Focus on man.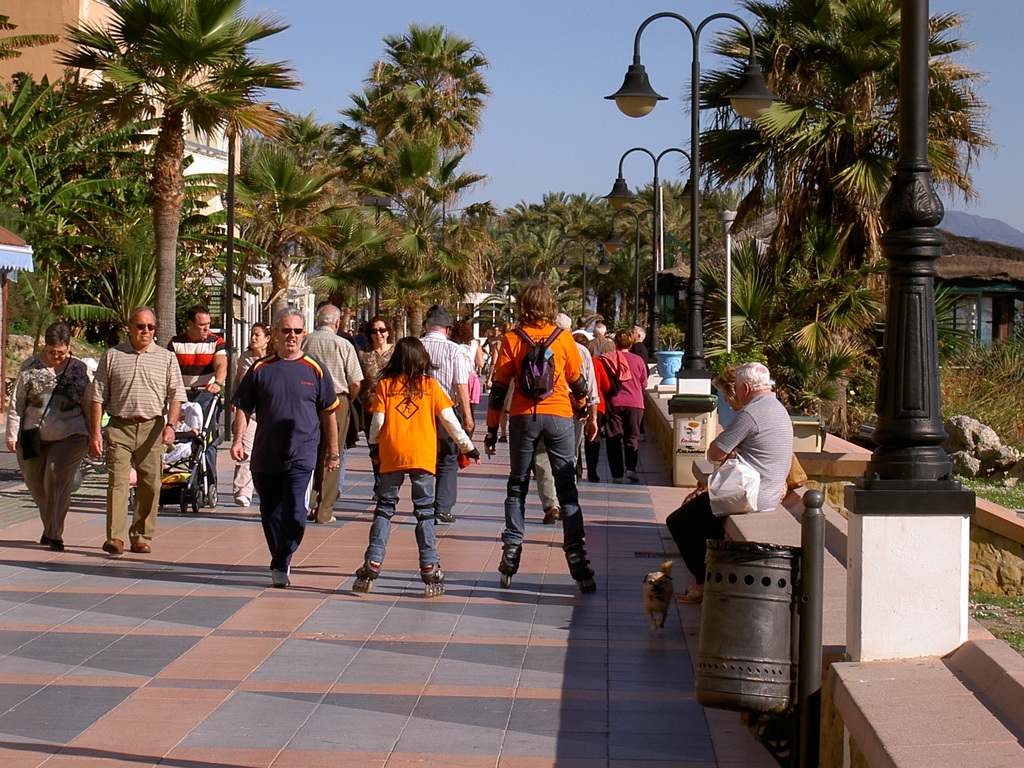
Focused at (x1=337, y1=329, x2=361, y2=500).
